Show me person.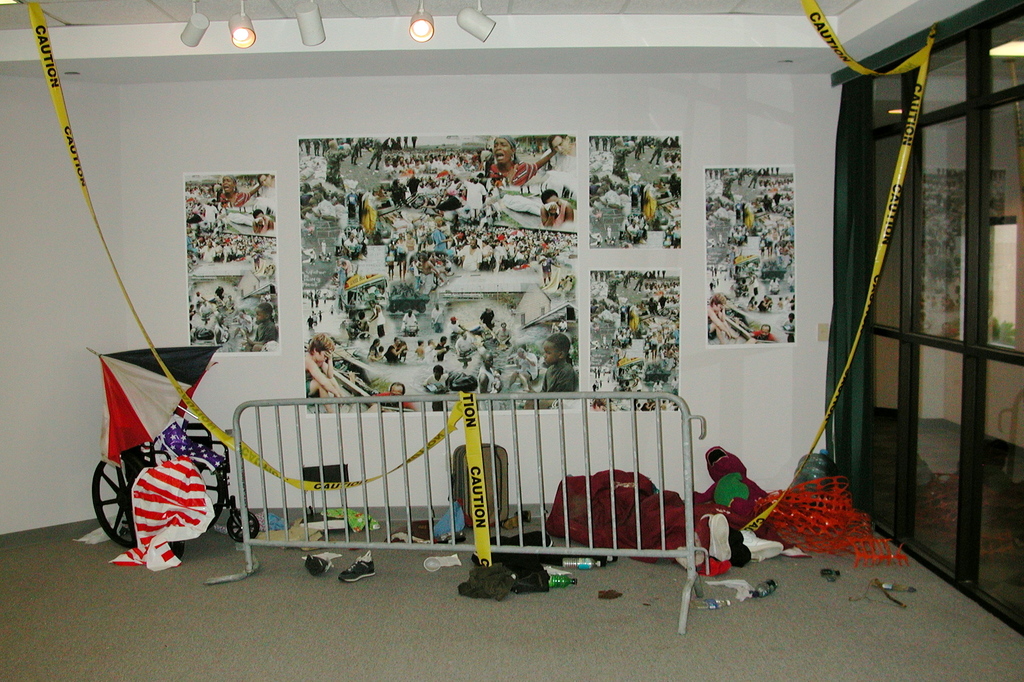
person is here: pyautogui.locateOnScreen(394, 233, 405, 275).
